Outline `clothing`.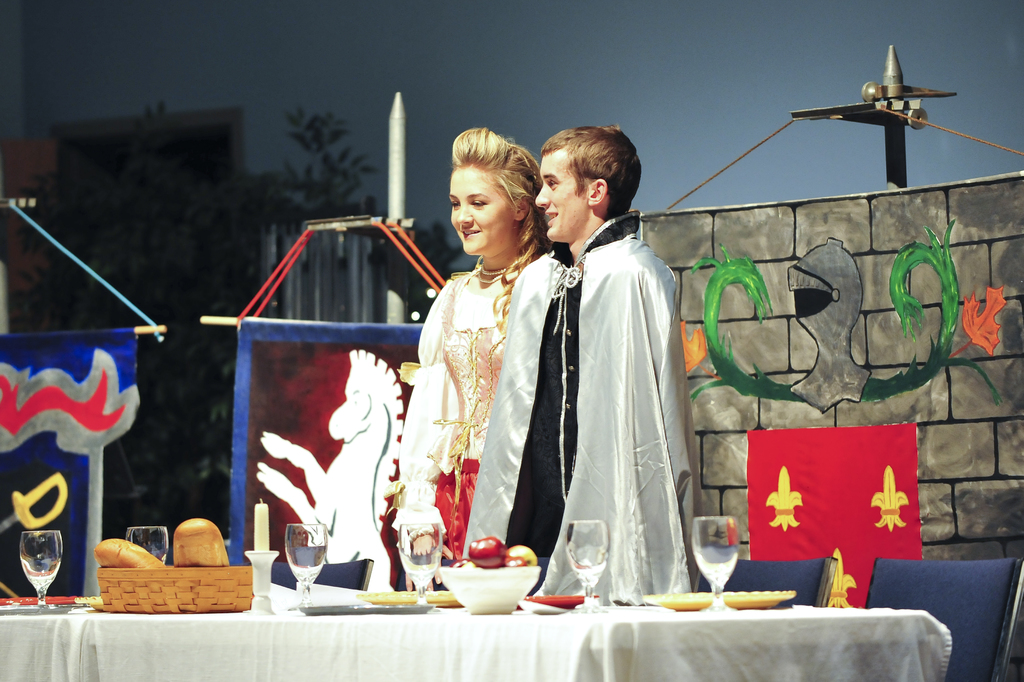
Outline: box(397, 235, 565, 589).
